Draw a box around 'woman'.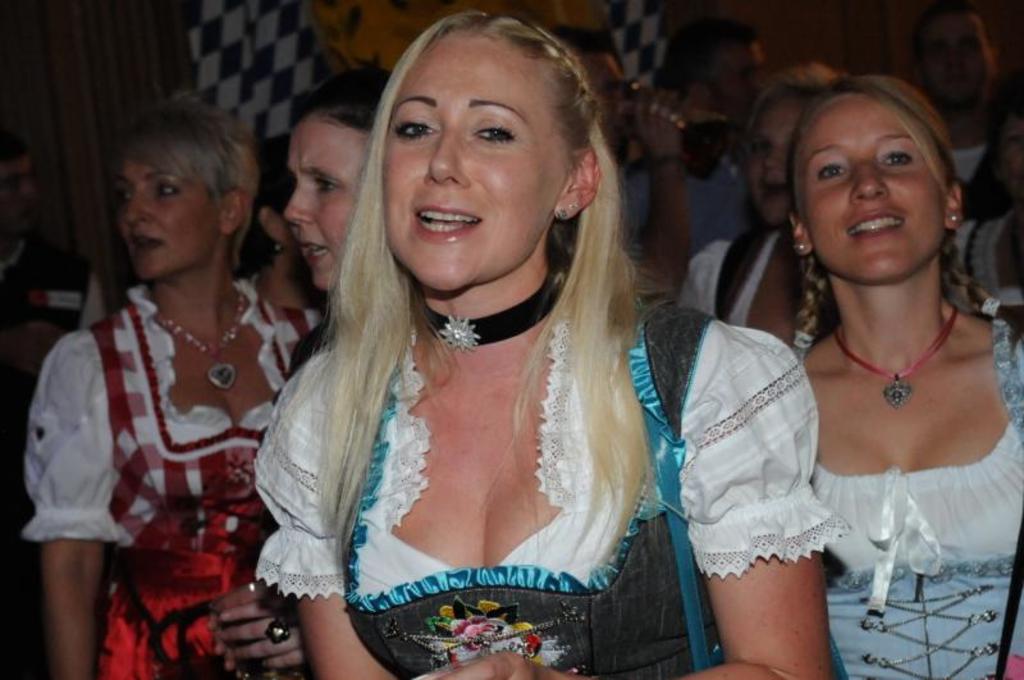
[684, 78, 801, 348].
